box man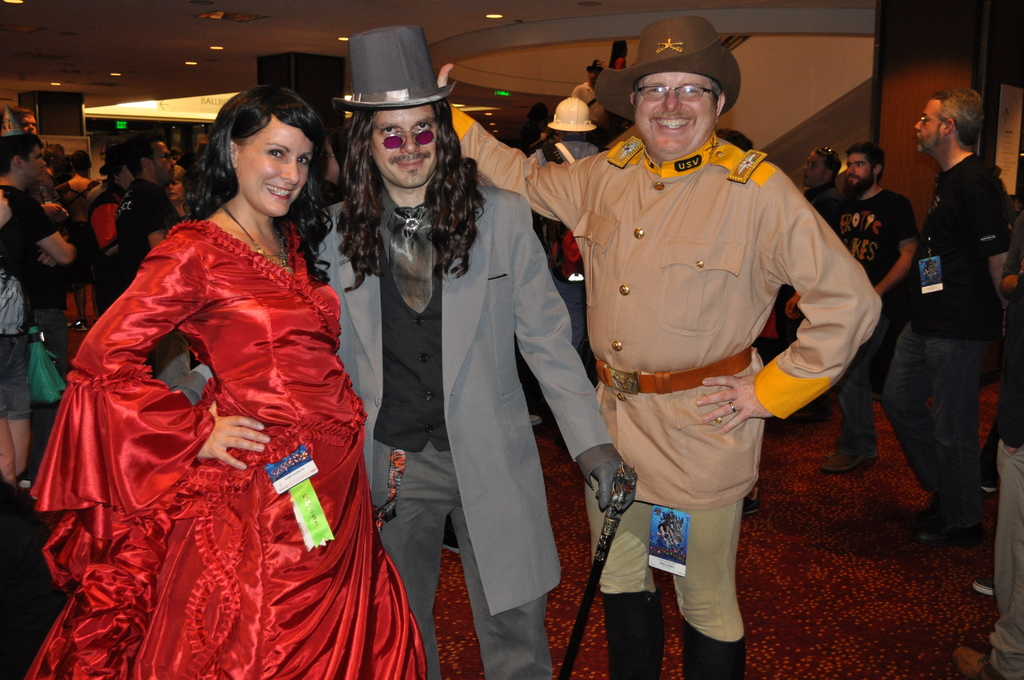
881/85/1023/560
